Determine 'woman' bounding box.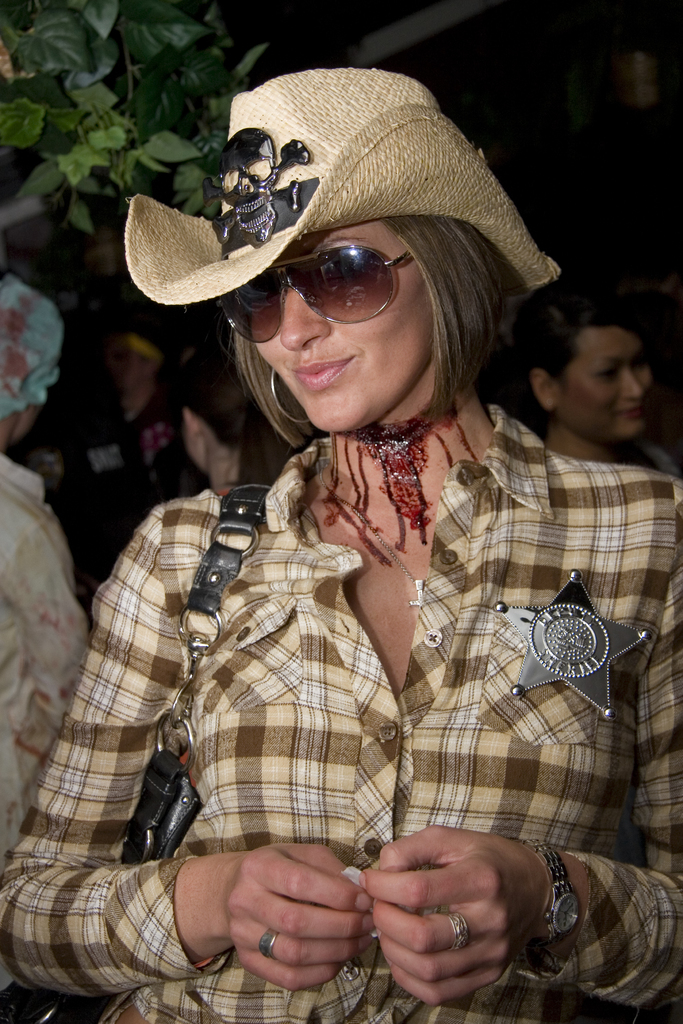
Determined: (520, 298, 682, 480).
